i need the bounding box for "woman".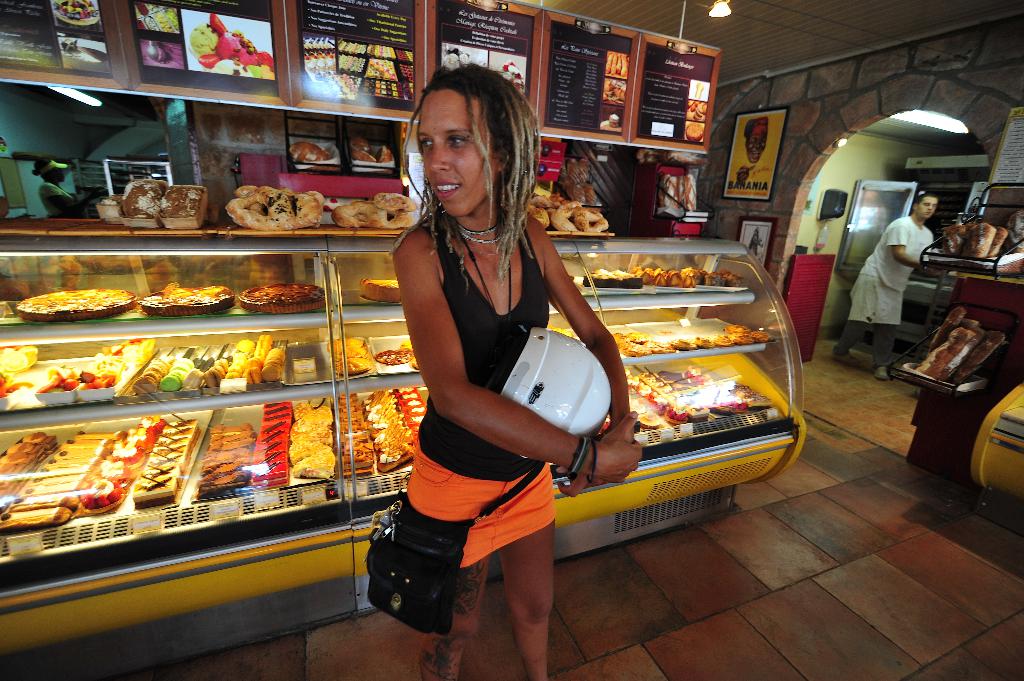
Here it is: Rect(360, 60, 608, 680).
